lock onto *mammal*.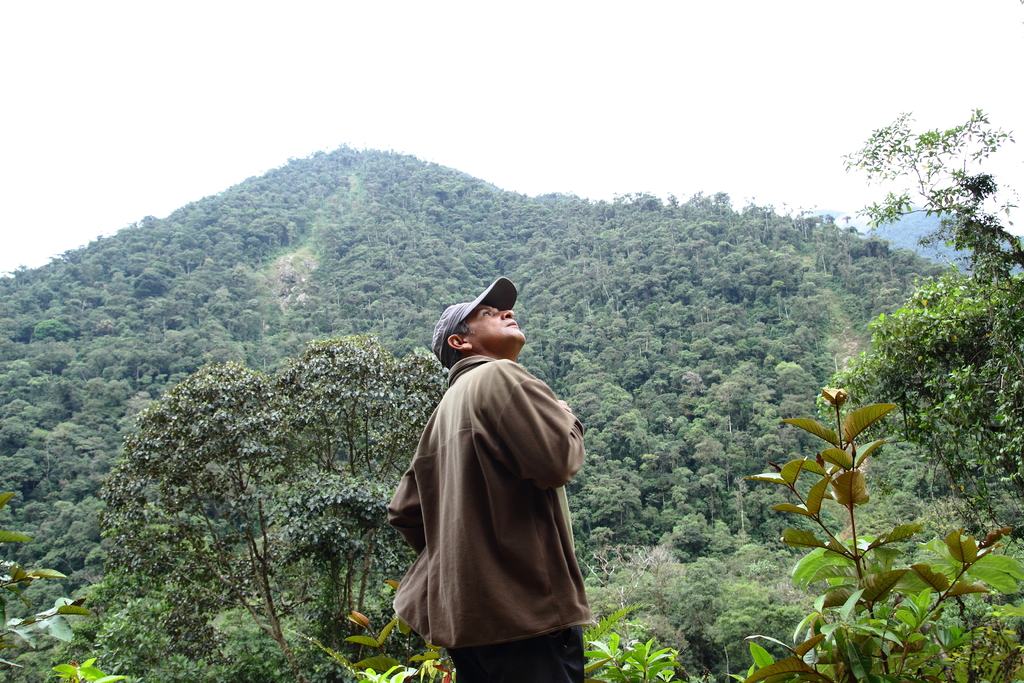
Locked: x1=392, y1=318, x2=612, y2=682.
